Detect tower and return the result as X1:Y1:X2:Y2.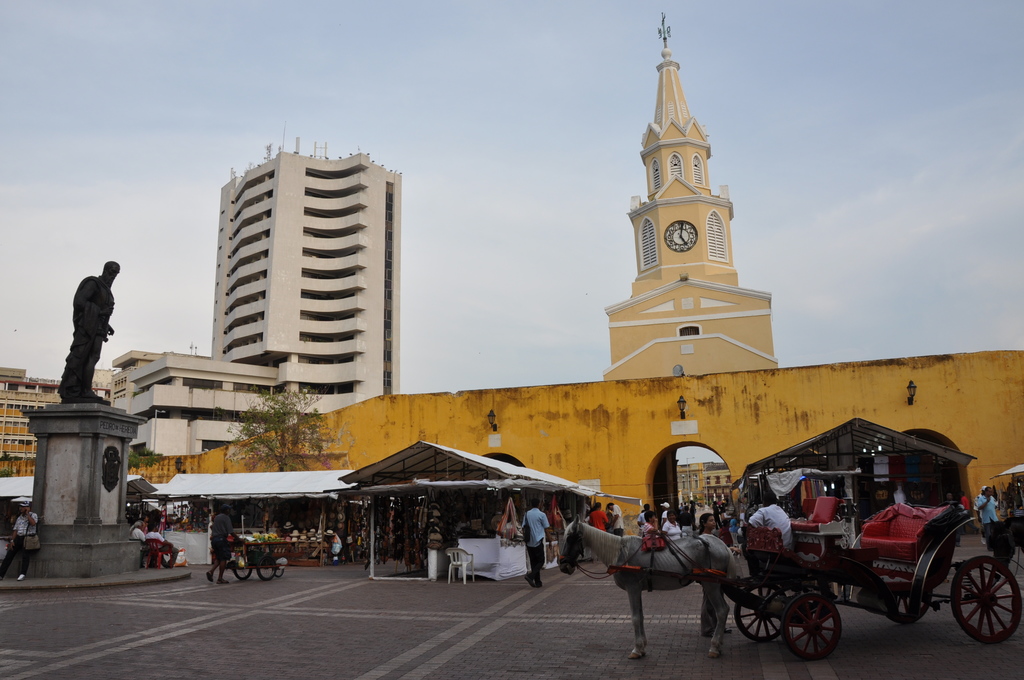
607:13:783:376.
